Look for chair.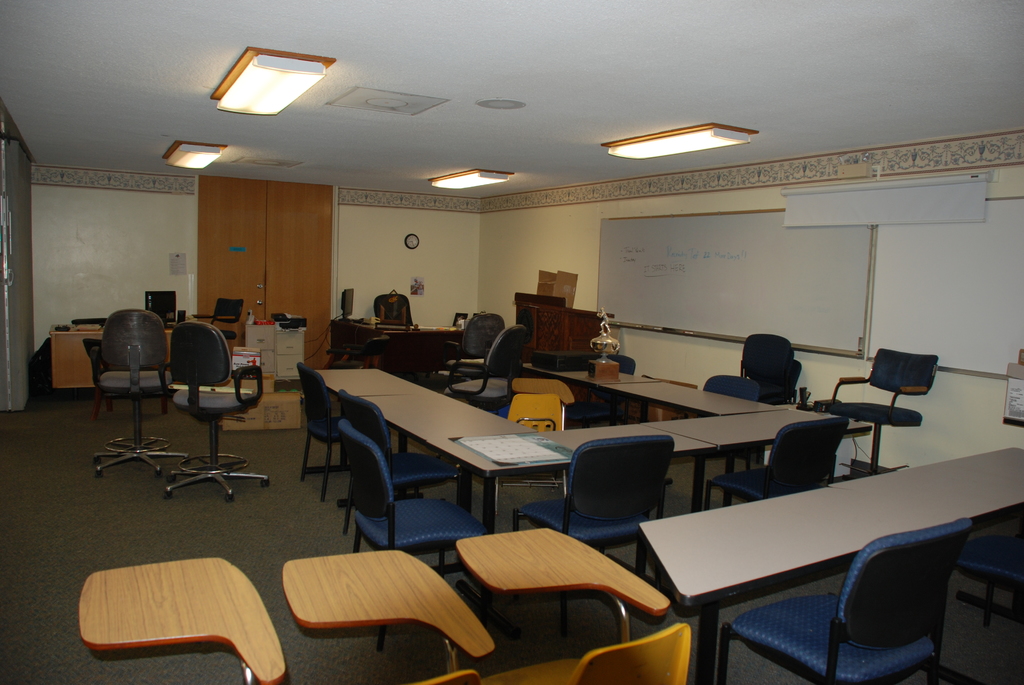
Found: l=425, t=310, r=506, b=393.
